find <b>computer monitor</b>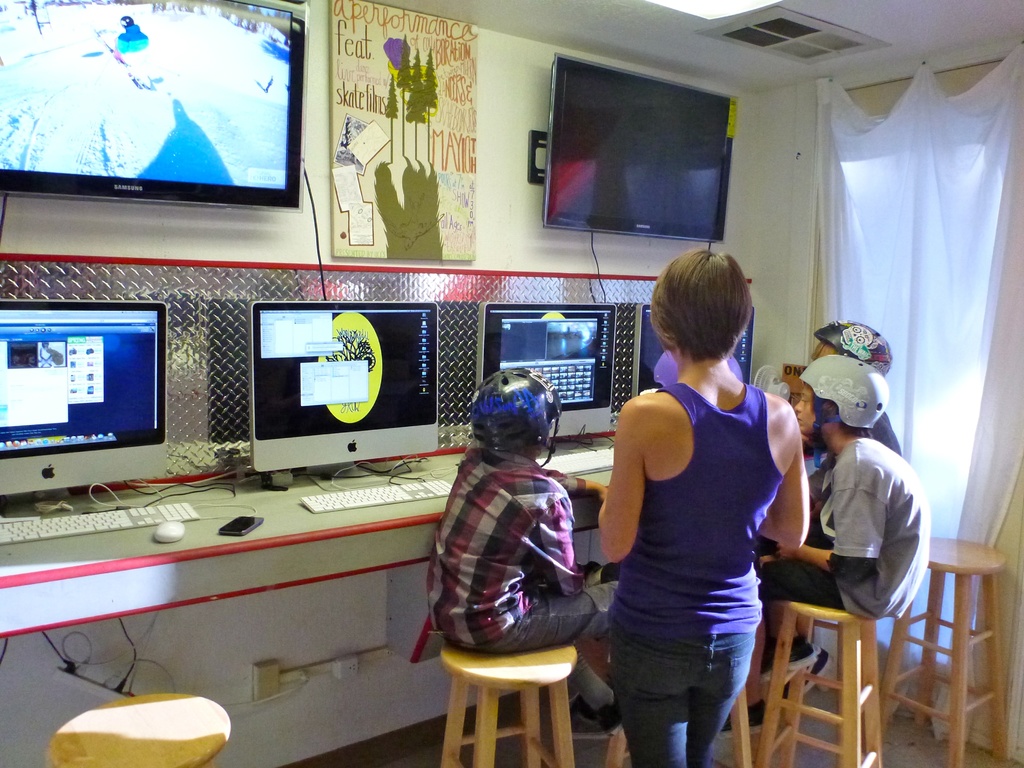
region(7, 282, 163, 504)
